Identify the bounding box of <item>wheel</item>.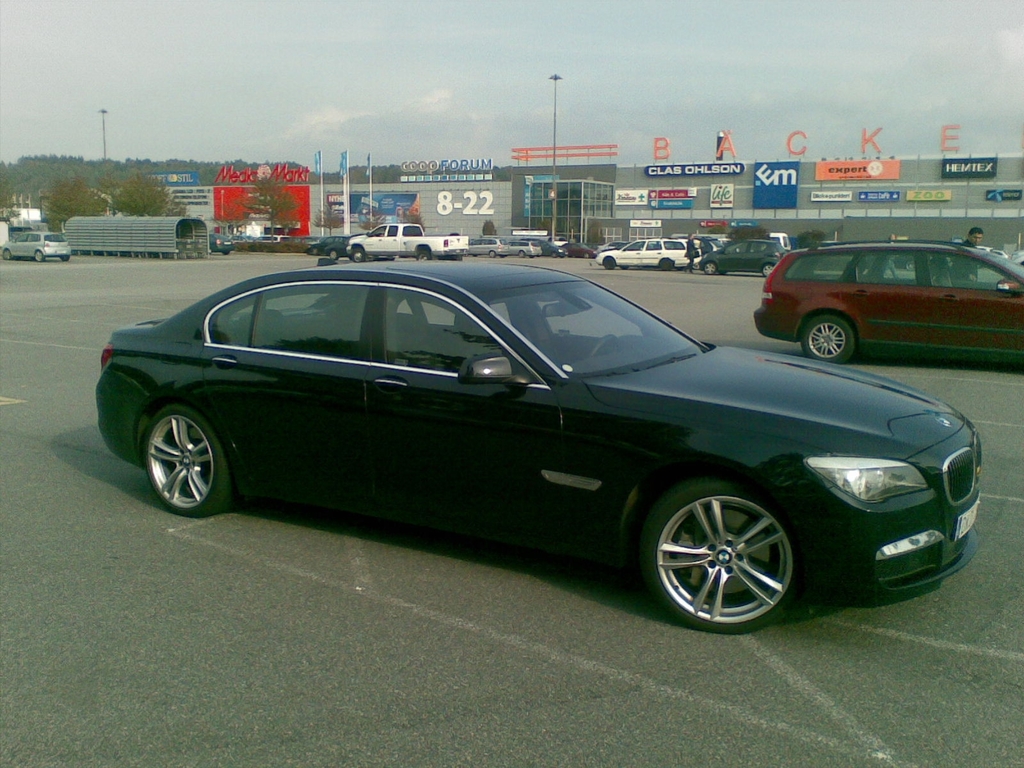
bbox(588, 333, 618, 360).
